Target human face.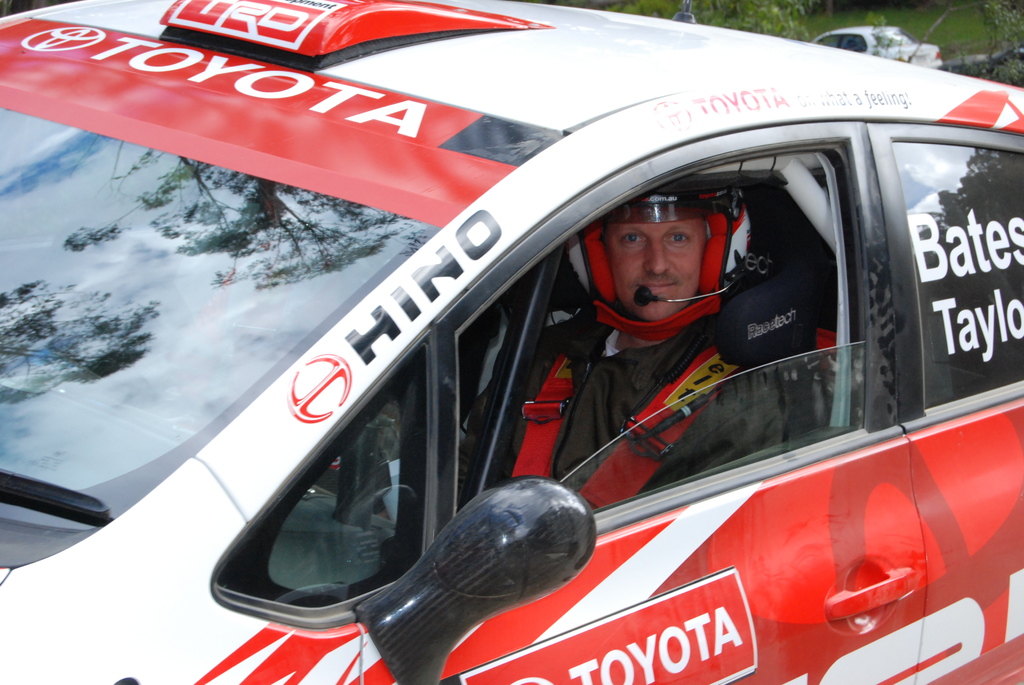
Target region: (left=605, top=215, right=711, bottom=326).
